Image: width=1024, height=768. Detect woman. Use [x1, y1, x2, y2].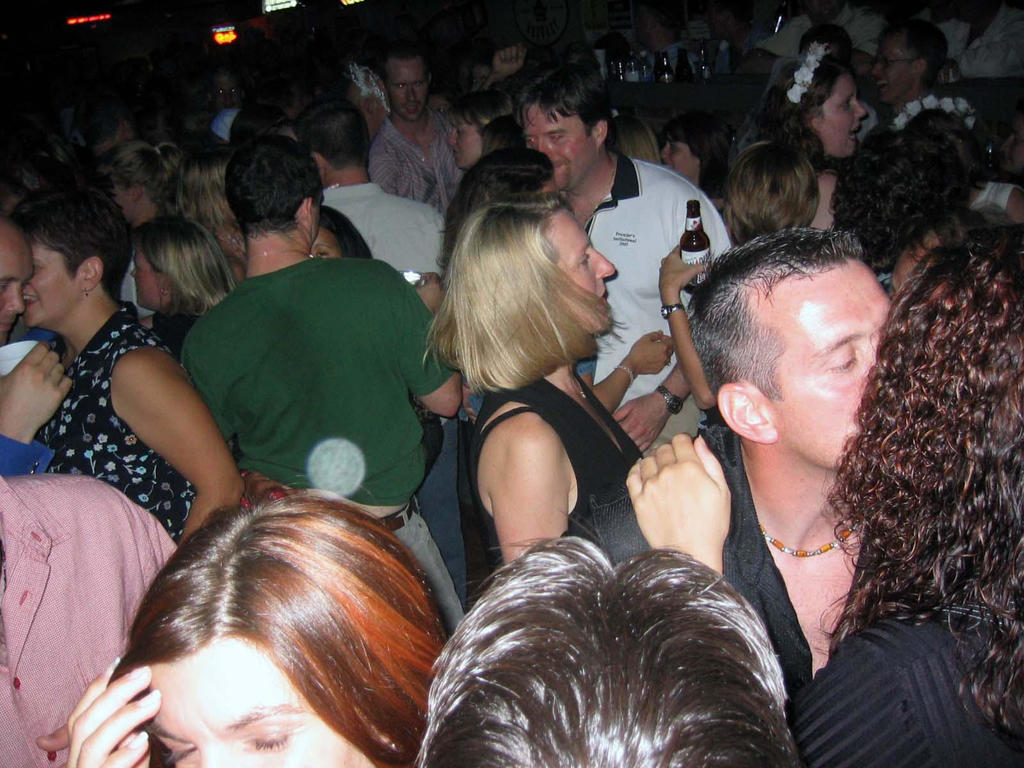
[829, 94, 1000, 298].
